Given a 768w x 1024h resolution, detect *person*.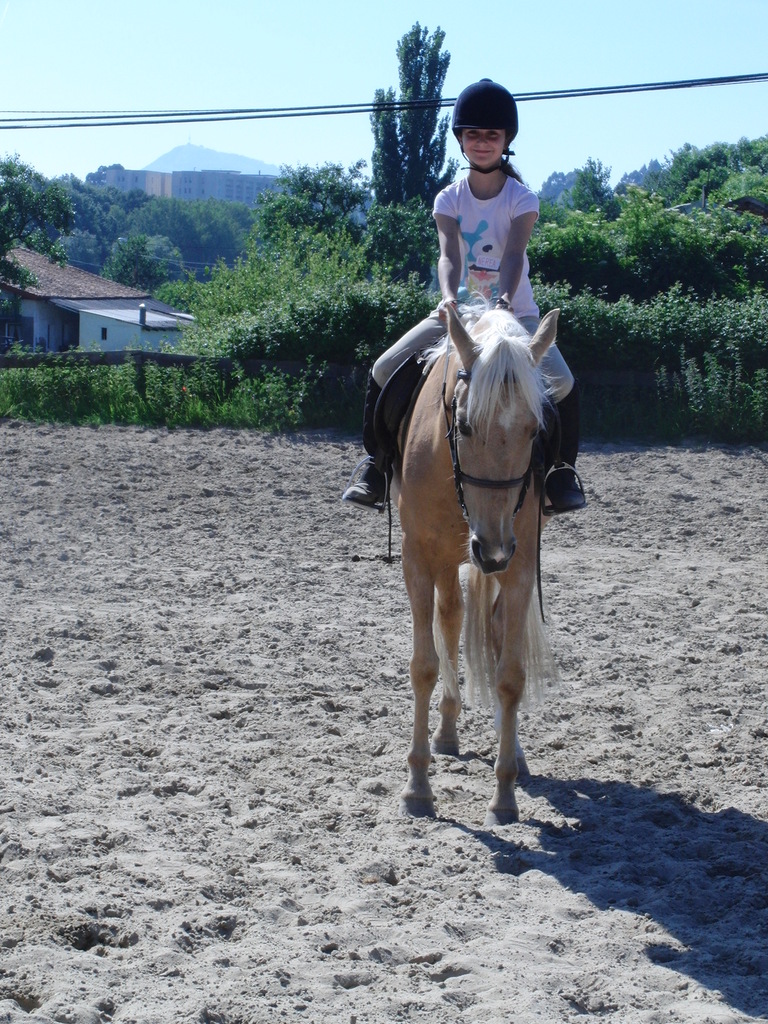
bbox(330, 70, 595, 524).
